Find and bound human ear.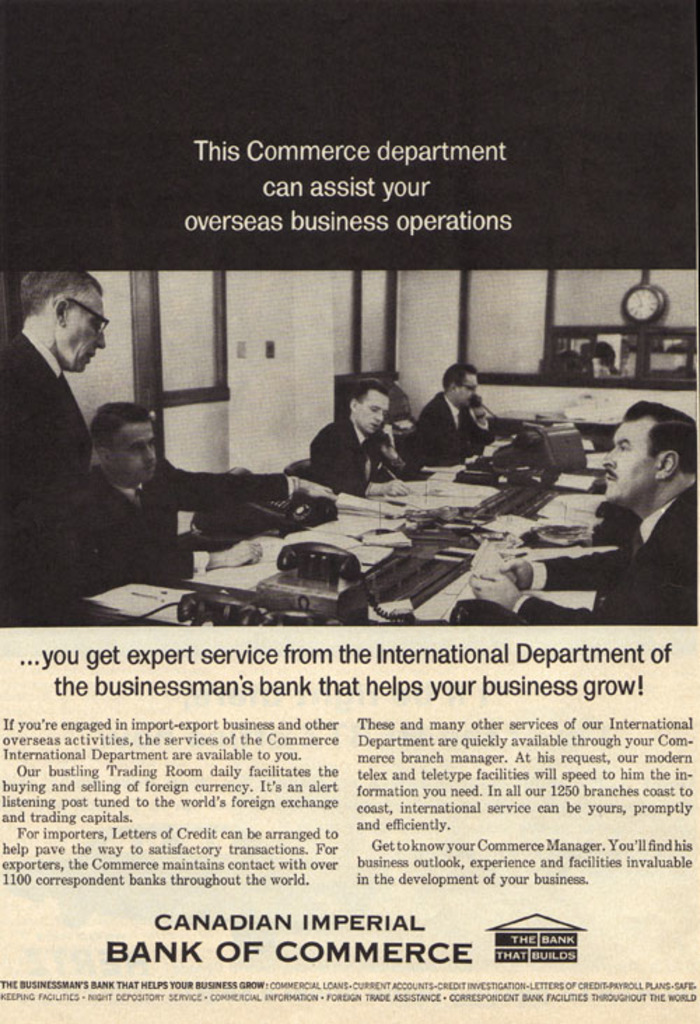
Bound: <box>94,441,115,475</box>.
